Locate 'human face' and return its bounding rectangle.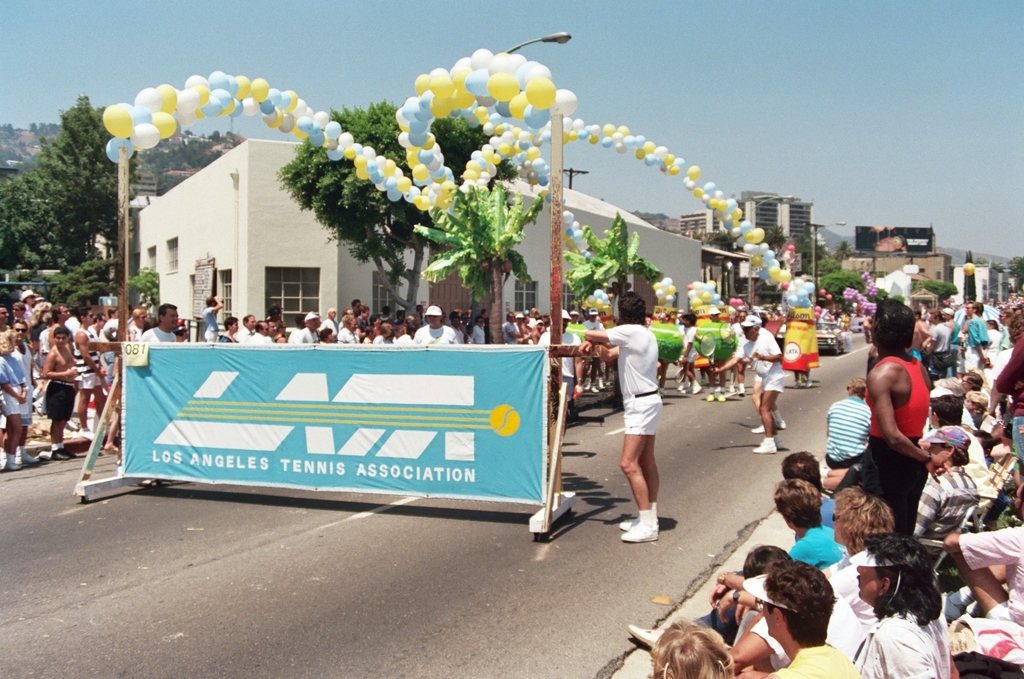
l=761, t=604, r=778, b=639.
